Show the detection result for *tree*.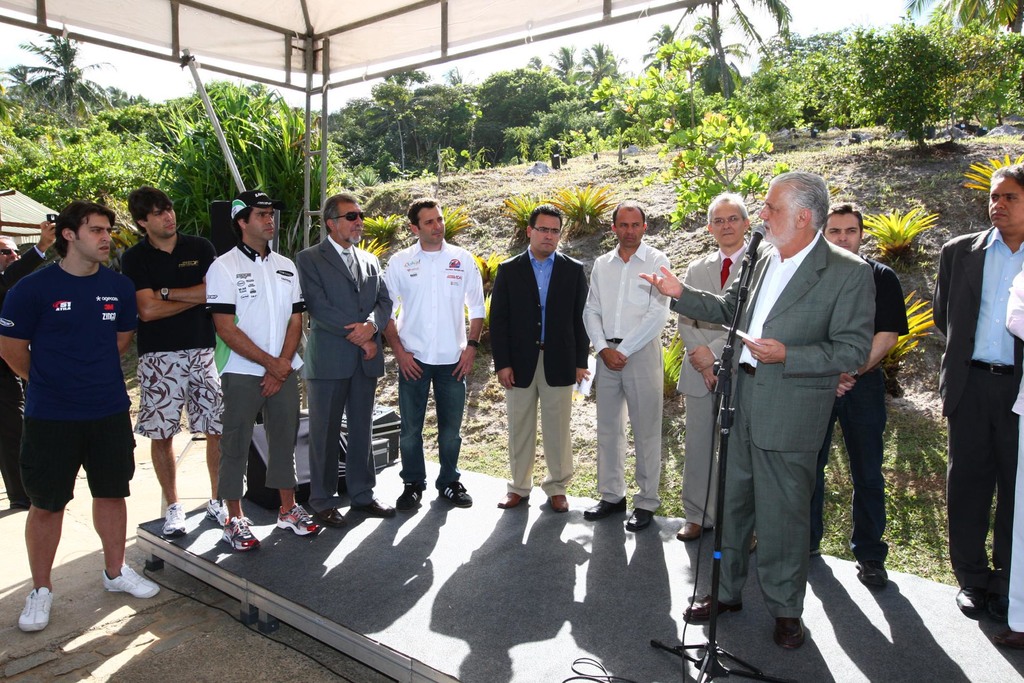
x1=572, y1=47, x2=616, y2=90.
